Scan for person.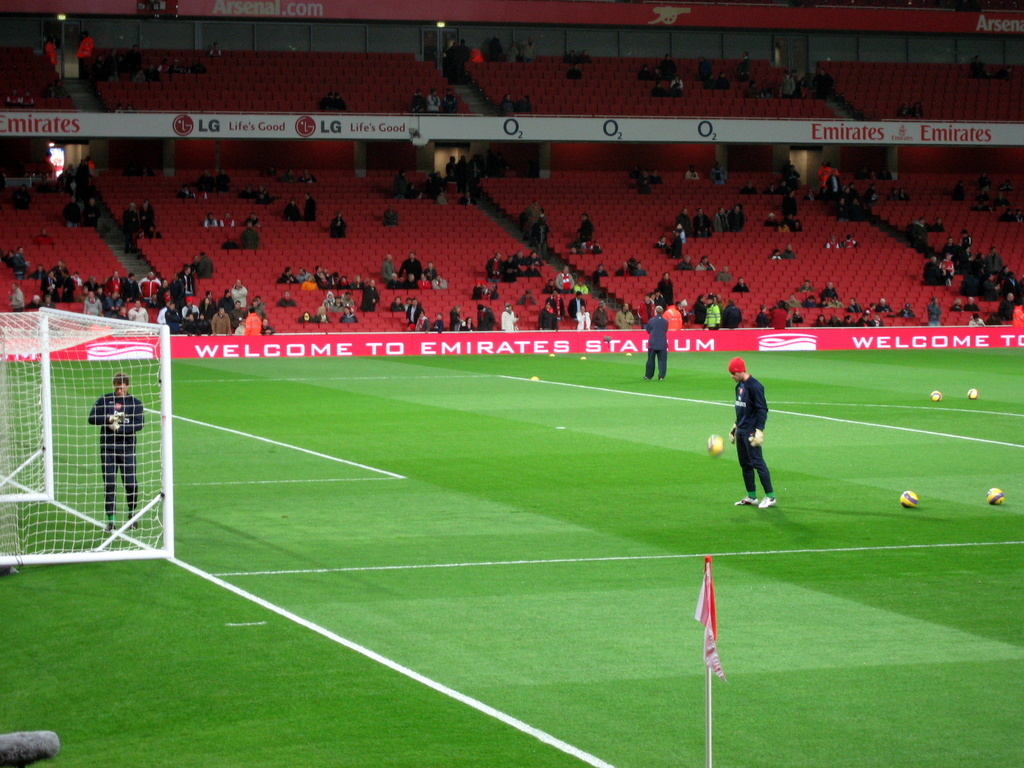
Scan result: 198 252 212 282.
